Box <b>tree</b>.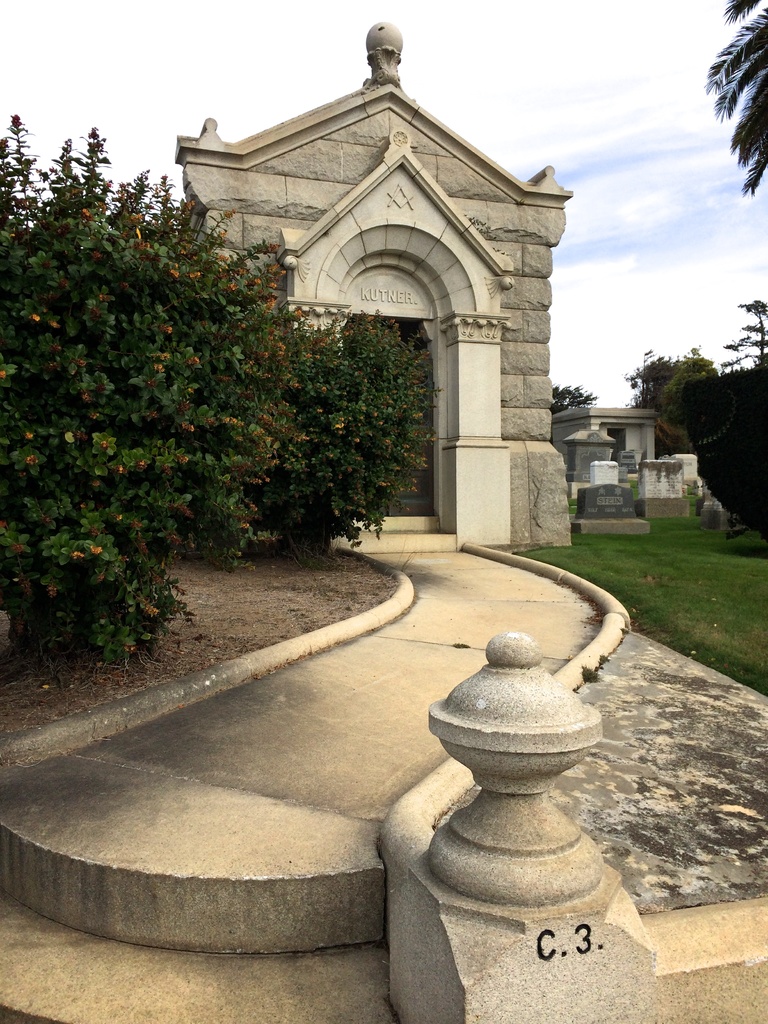
x1=21, y1=120, x2=335, y2=657.
